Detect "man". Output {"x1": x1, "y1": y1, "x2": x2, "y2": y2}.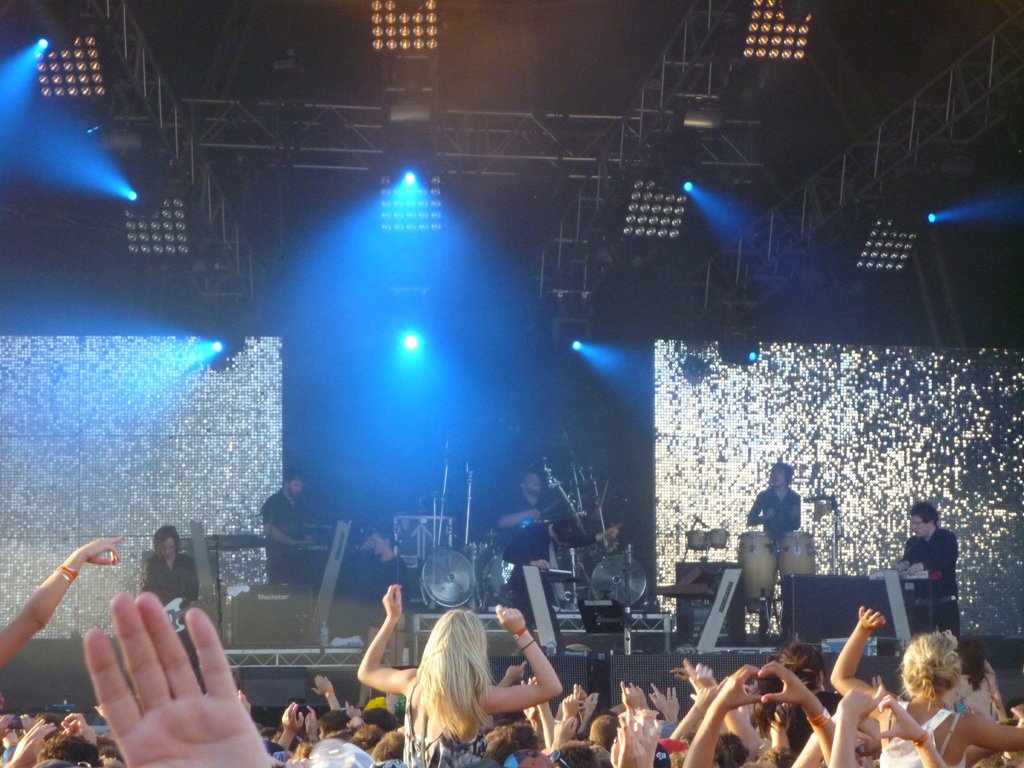
{"x1": 492, "y1": 472, "x2": 554, "y2": 539}.
